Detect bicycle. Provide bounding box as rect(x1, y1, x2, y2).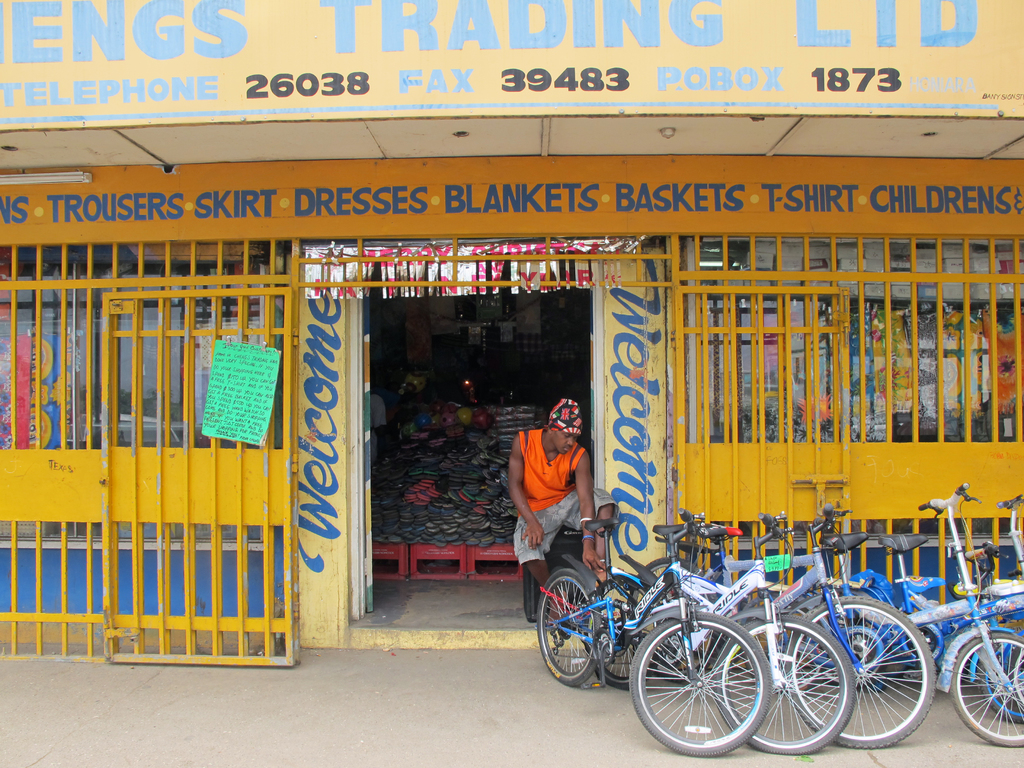
rect(801, 492, 1023, 724).
